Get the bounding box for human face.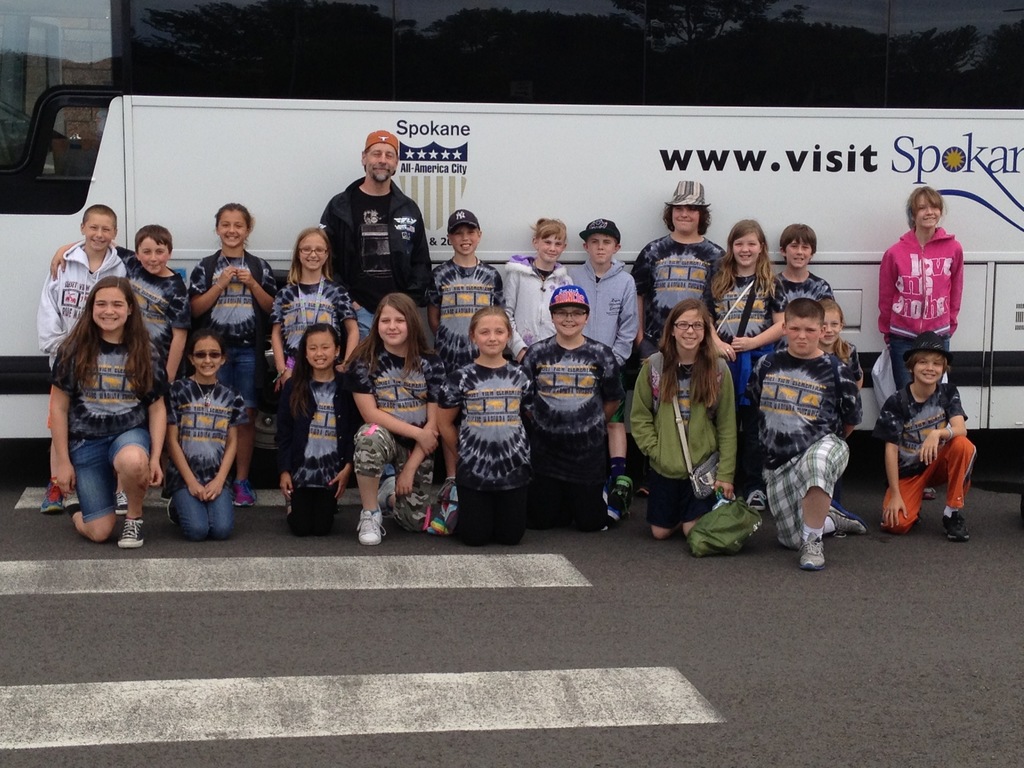
787:318:819:355.
